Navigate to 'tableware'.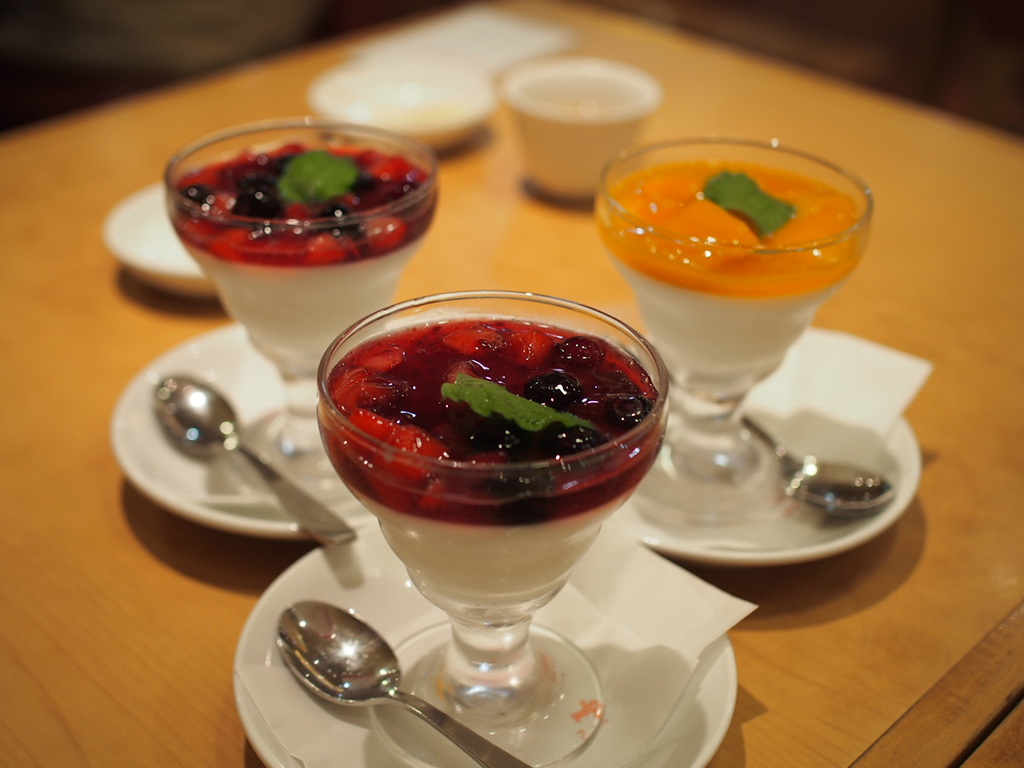
Navigation target: [490,56,659,204].
